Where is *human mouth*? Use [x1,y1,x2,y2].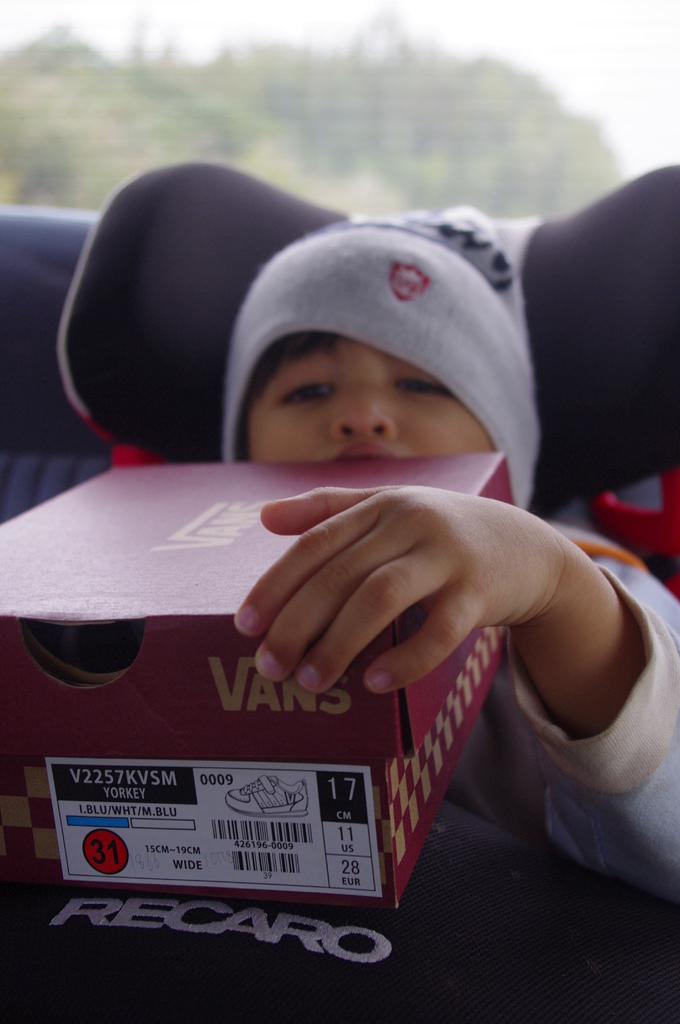
[338,445,391,462].
